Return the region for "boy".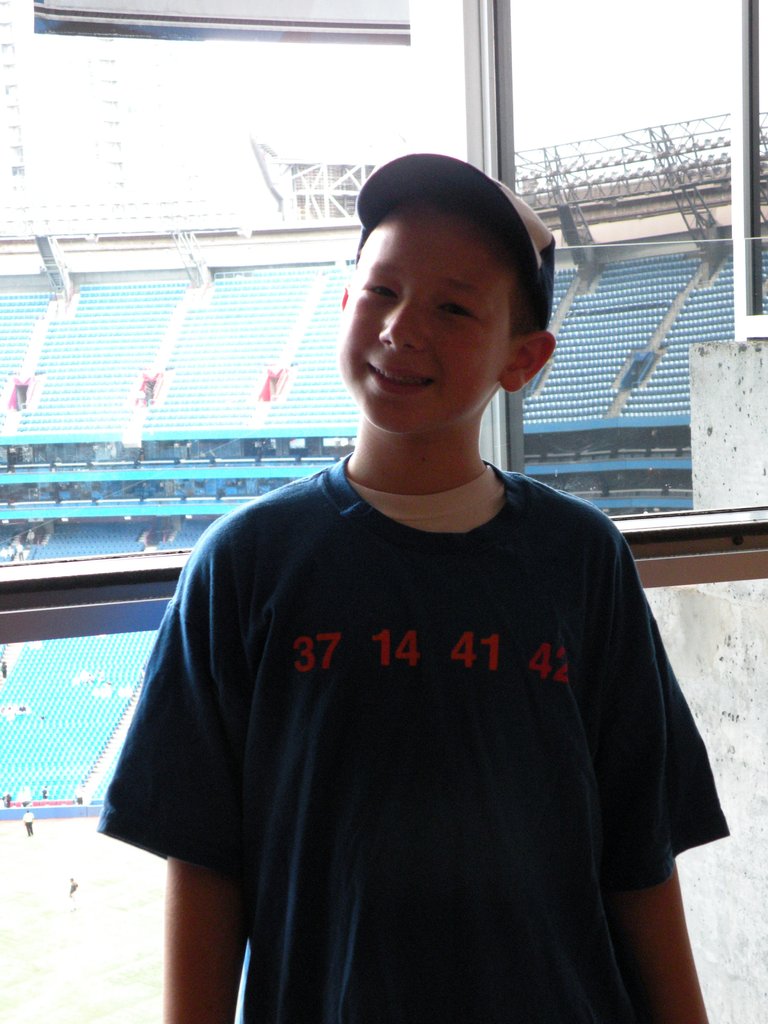
detection(86, 148, 739, 1023).
